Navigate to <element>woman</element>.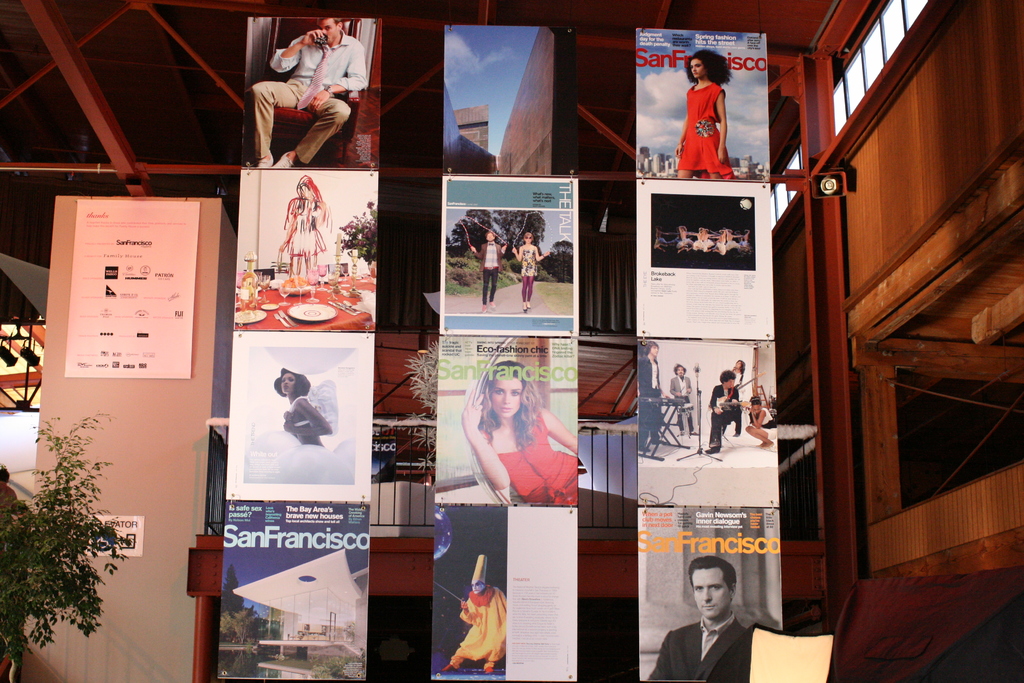
Navigation target: (678,51,735,178).
